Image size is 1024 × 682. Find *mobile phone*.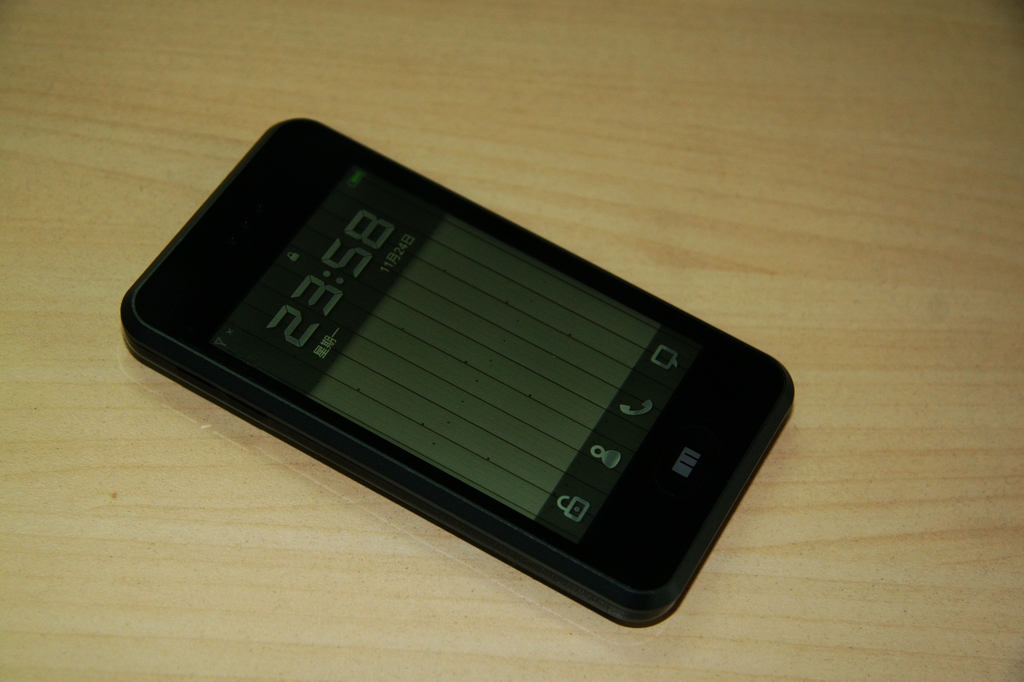
l=115, t=114, r=807, b=631.
